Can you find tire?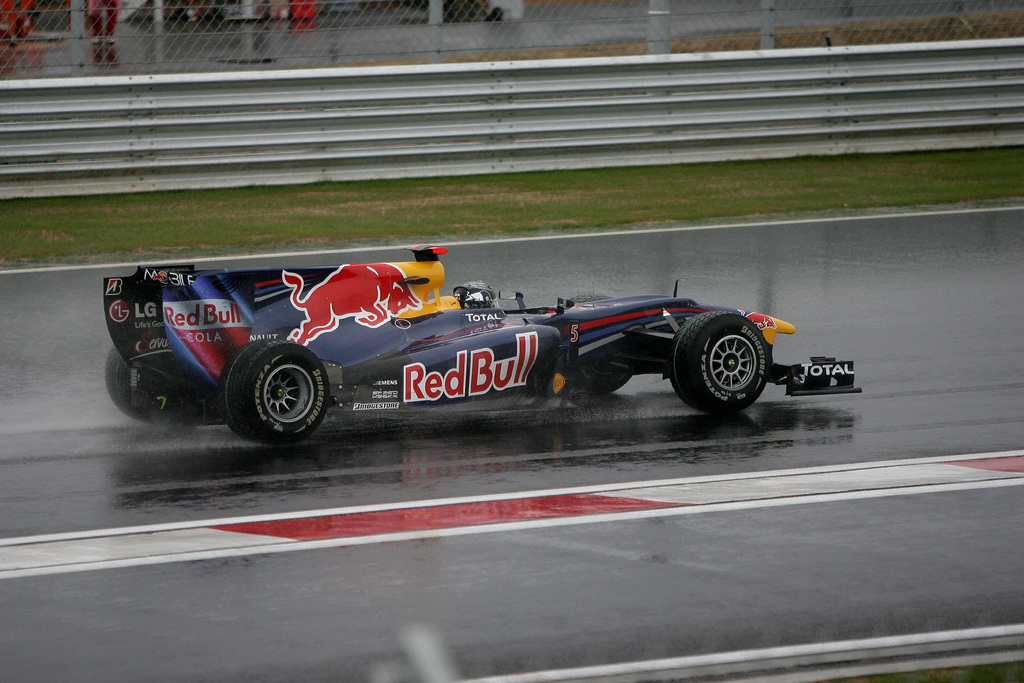
Yes, bounding box: left=571, top=293, right=630, bottom=390.
